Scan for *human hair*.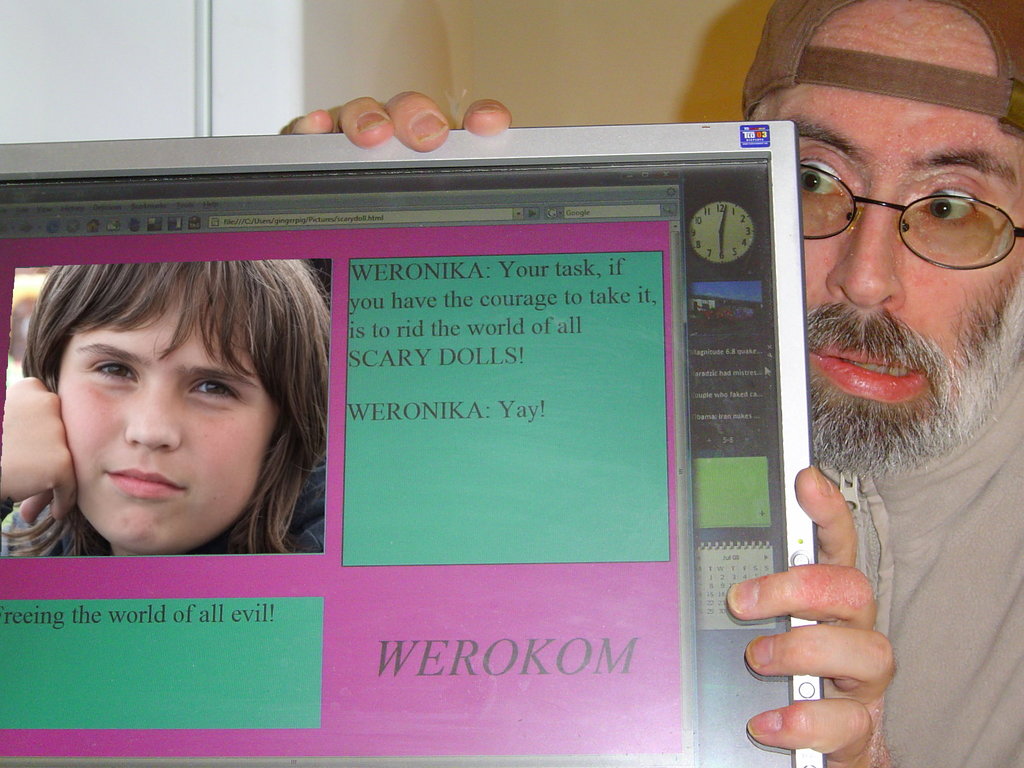
Scan result: 4:257:340:563.
